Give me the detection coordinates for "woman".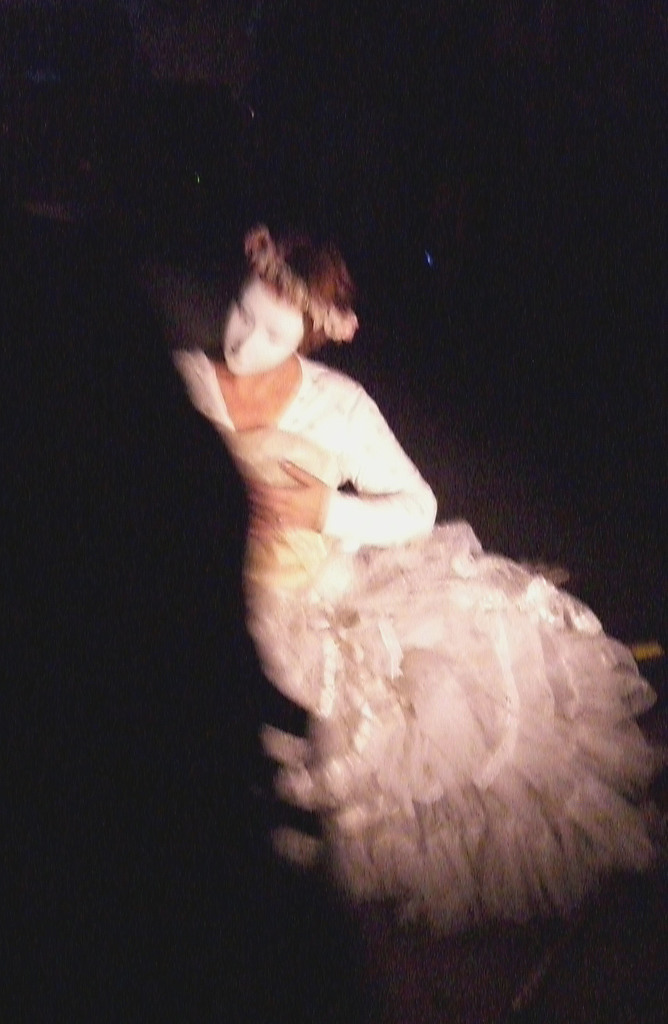
(left=150, top=168, right=604, bottom=984).
